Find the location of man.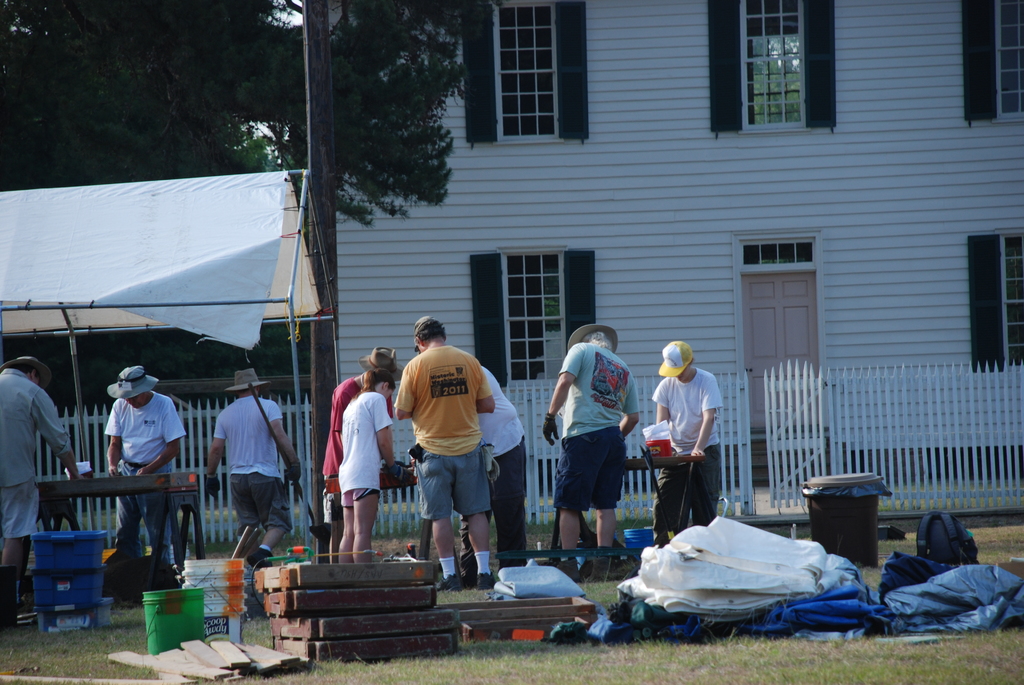
Location: (x1=0, y1=358, x2=81, y2=616).
